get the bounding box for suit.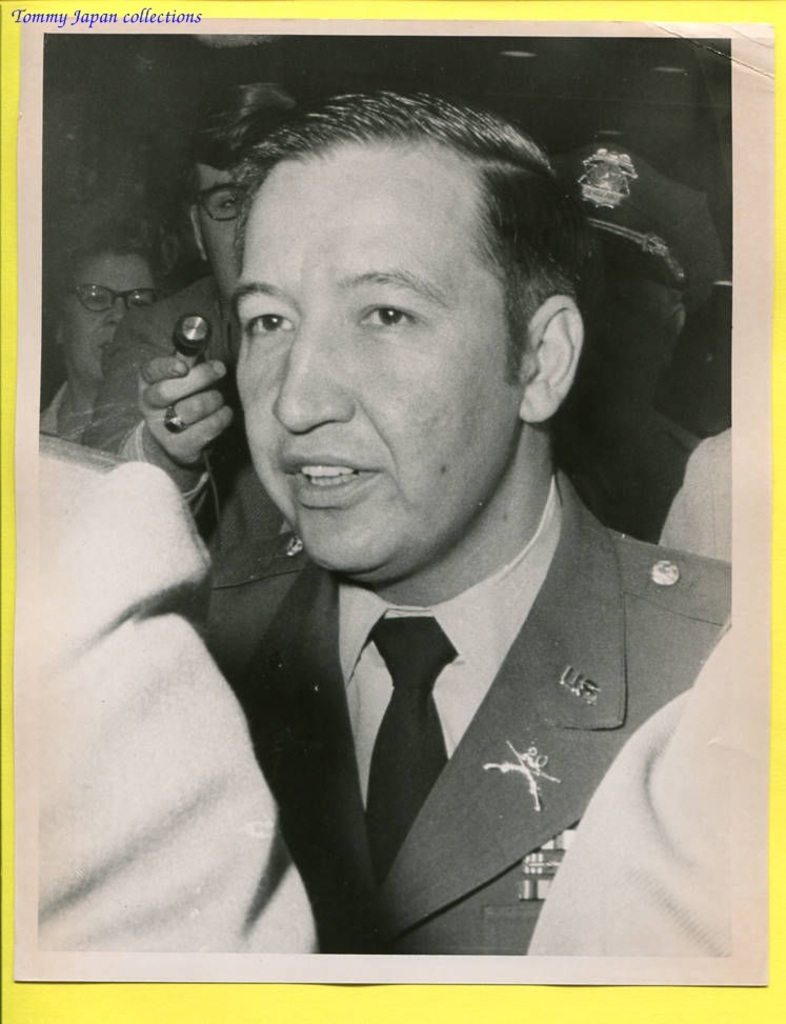
[x1=656, y1=425, x2=741, y2=569].
